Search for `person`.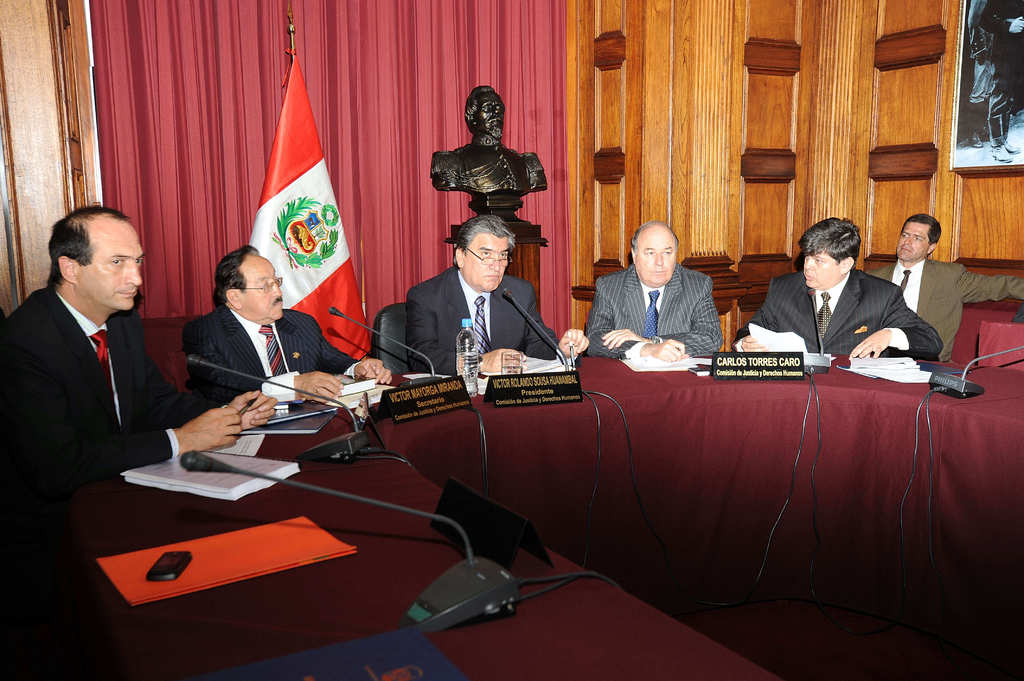
Found at crop(581, 218, 720, 361).
